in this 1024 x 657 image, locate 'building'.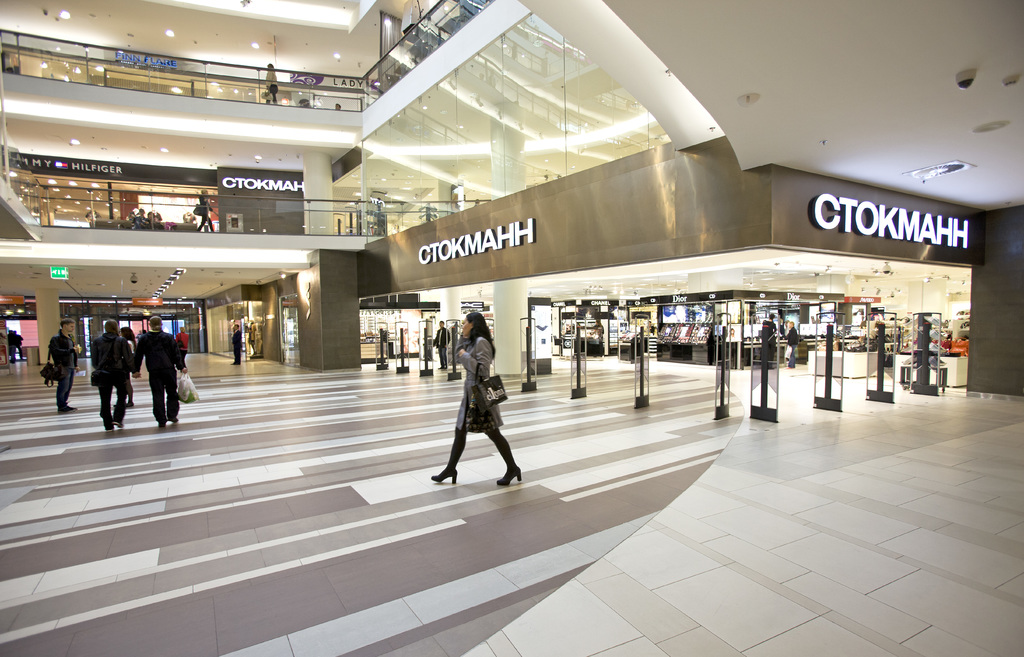
Bounding box: (left=0, top=0, right=1023, bottom=656).
